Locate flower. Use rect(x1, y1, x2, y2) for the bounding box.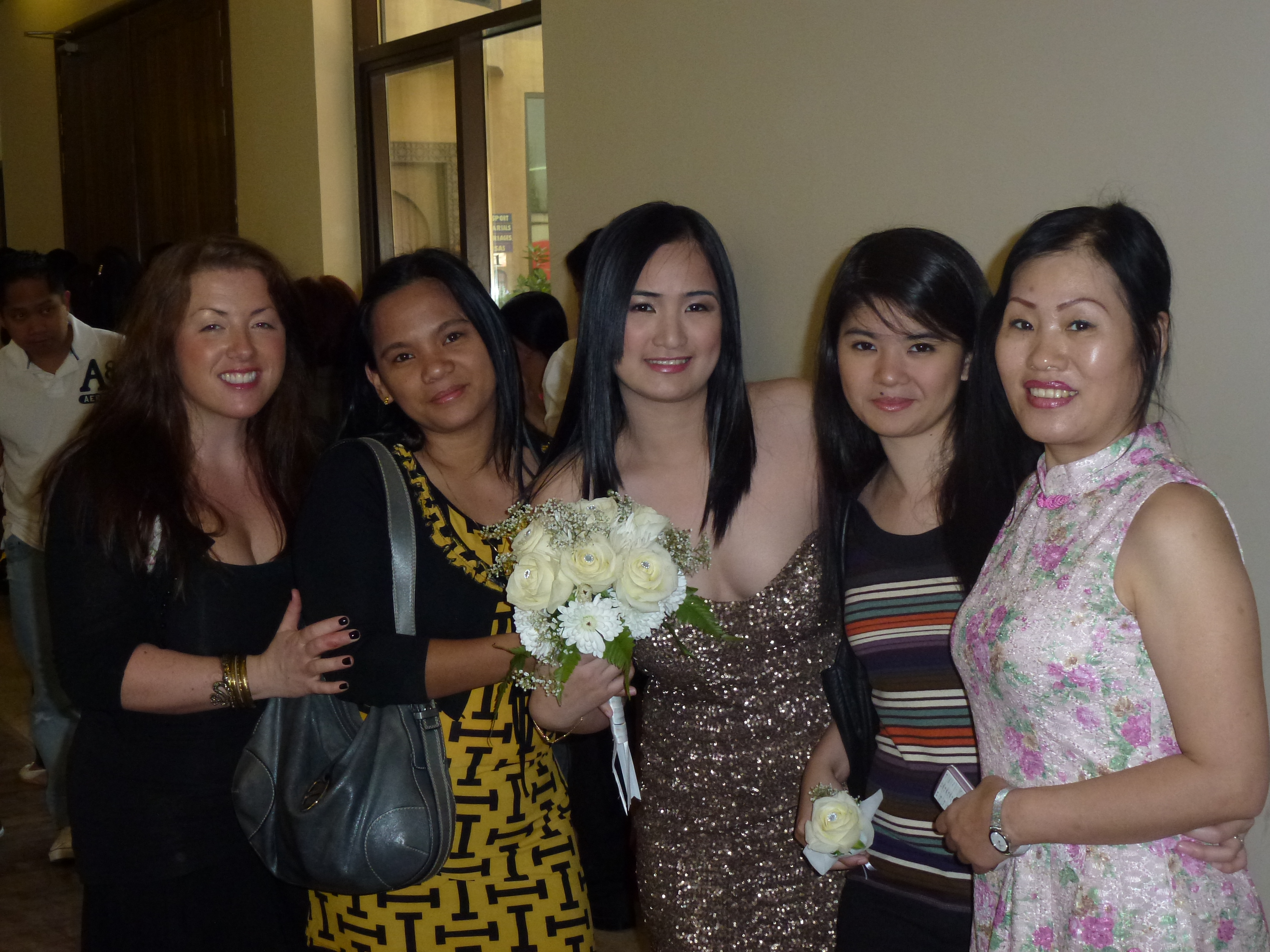
rect(289, 177, 296, 188).
